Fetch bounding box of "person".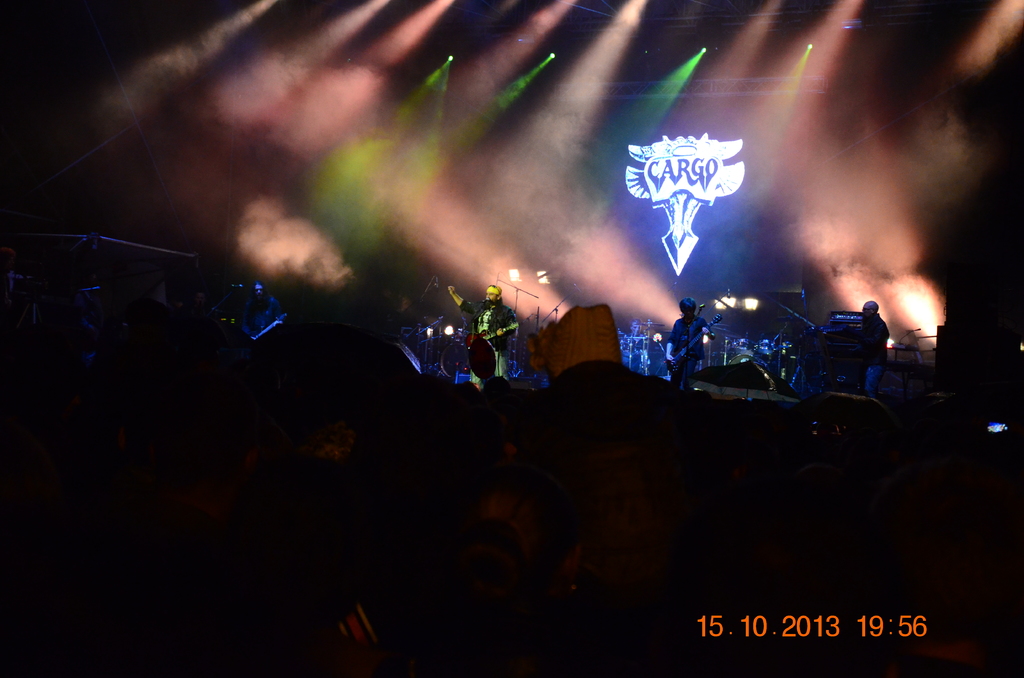
Bbox: (x1=444, y1=278, x2=519, y2=384).
